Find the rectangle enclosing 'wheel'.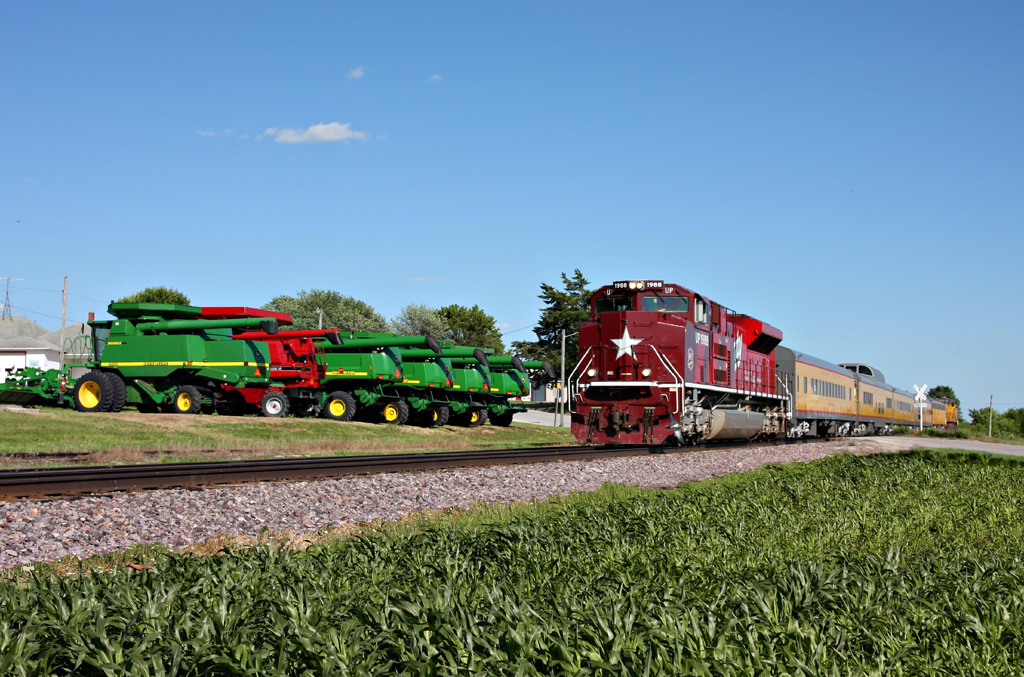
[377,400,412,421].
